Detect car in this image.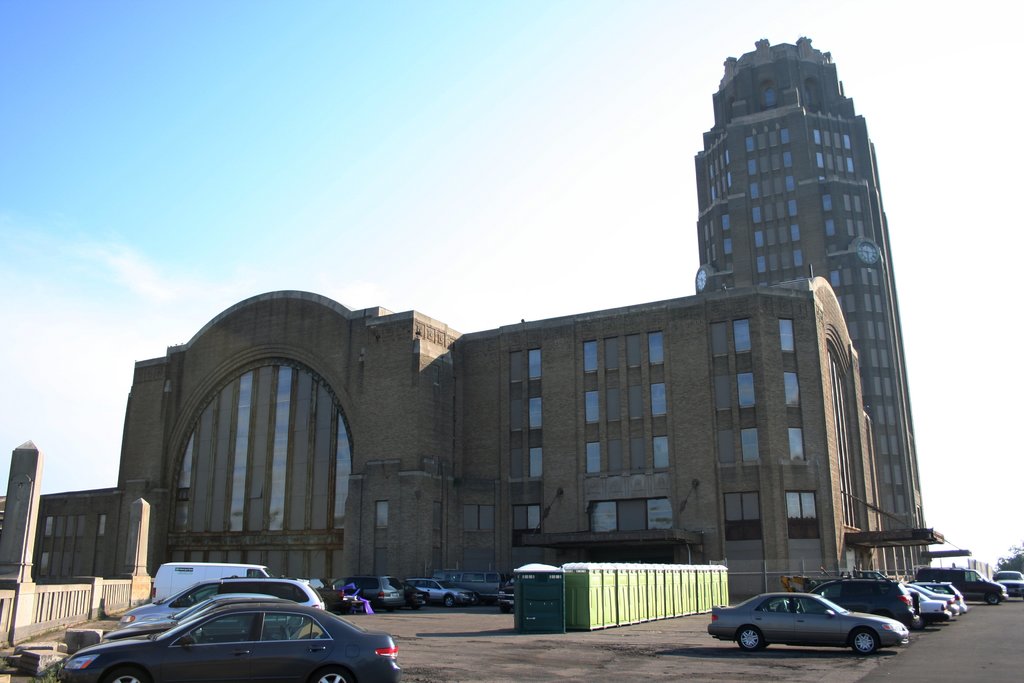
Detection: (left=115, top=573, right=324, bottom=624).
